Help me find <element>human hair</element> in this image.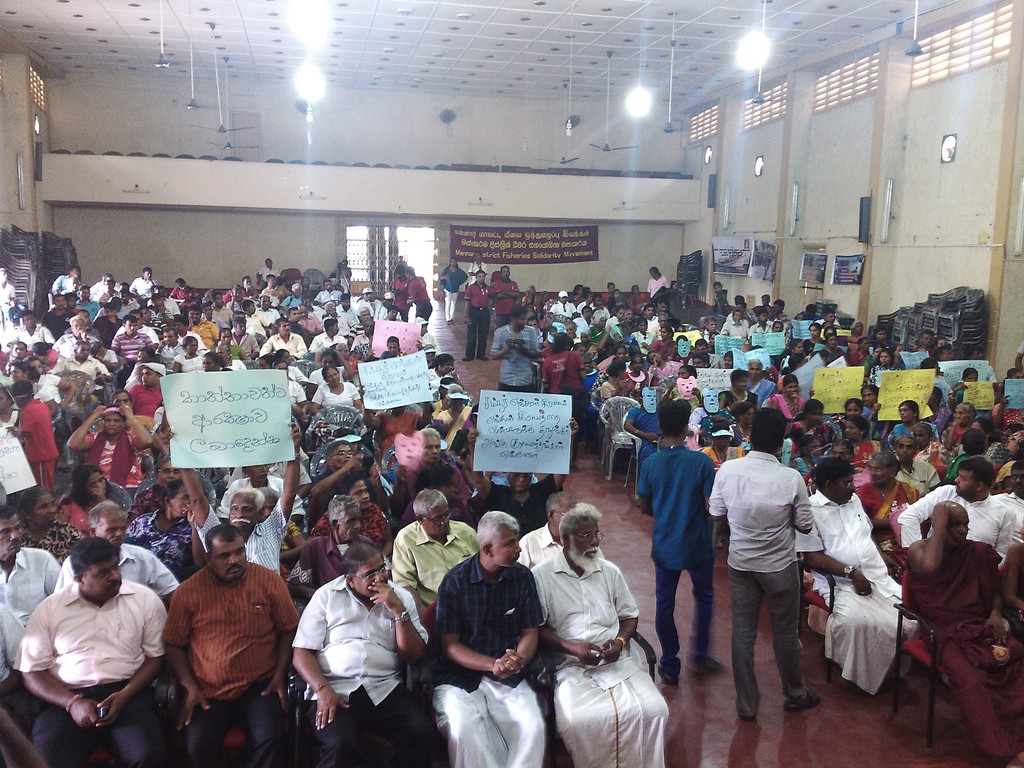
Found it: <box>474,506,518,544</box>.
